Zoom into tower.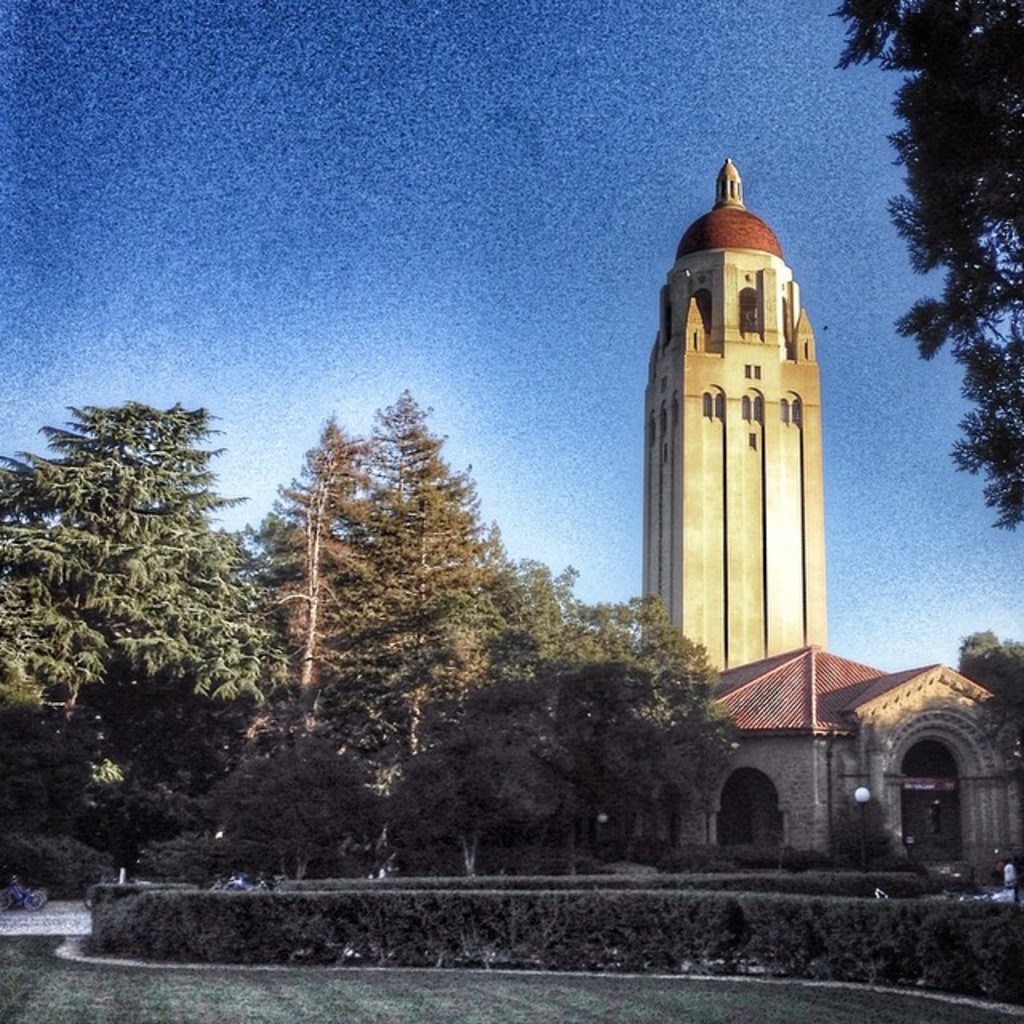
Zoom target: [637,114,856,752].
